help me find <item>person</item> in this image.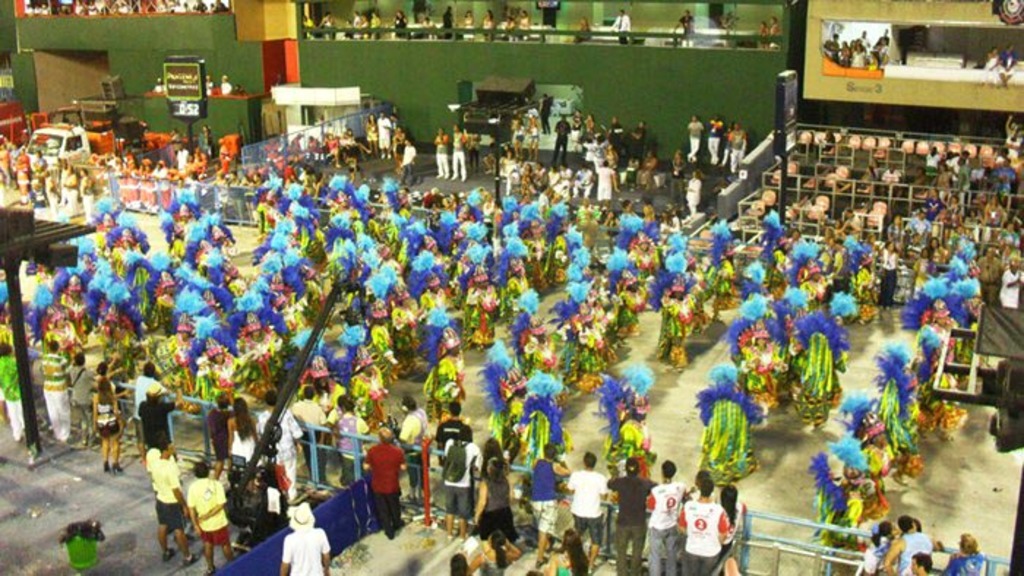
Found it: detection(525, 443, 568, 558).
